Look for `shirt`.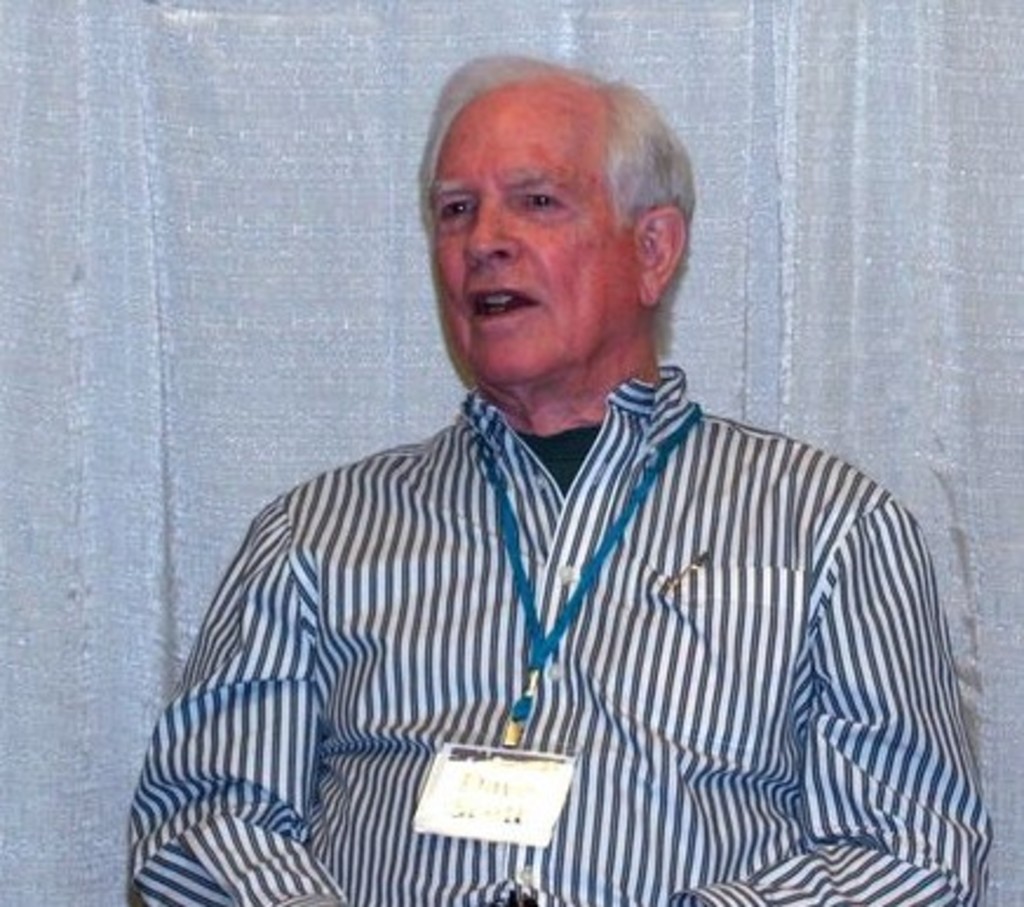
Found: (124,383,998,905).
